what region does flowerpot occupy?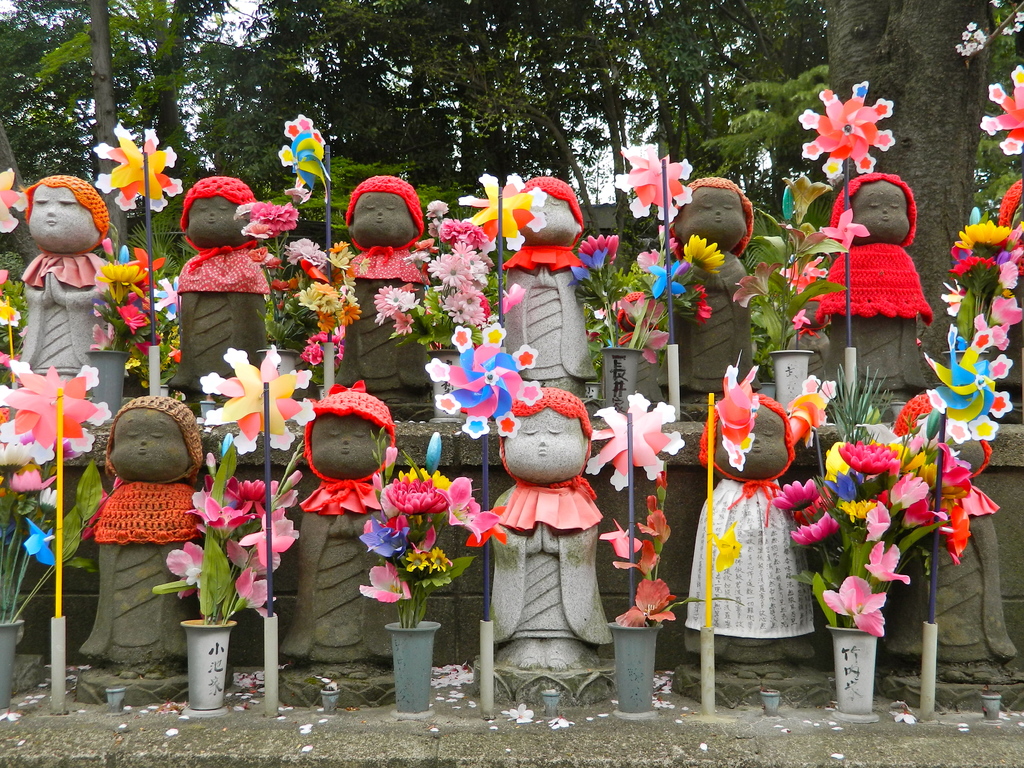
[x1=826, y1=627, x2=882, y2=714].
